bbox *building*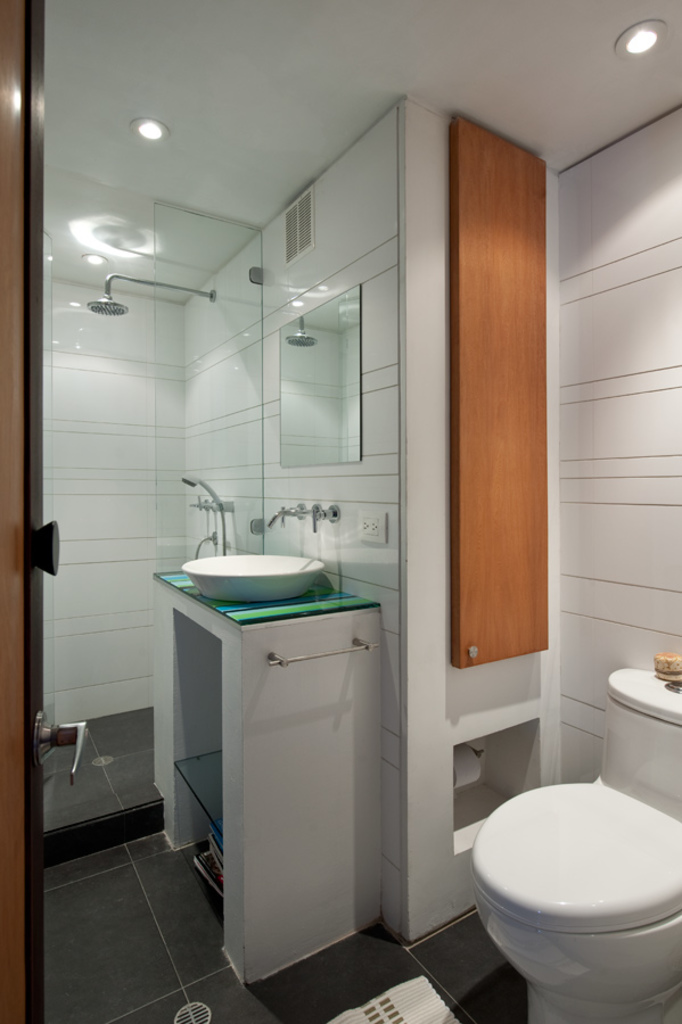
box(0, 0, 681, 1023)
